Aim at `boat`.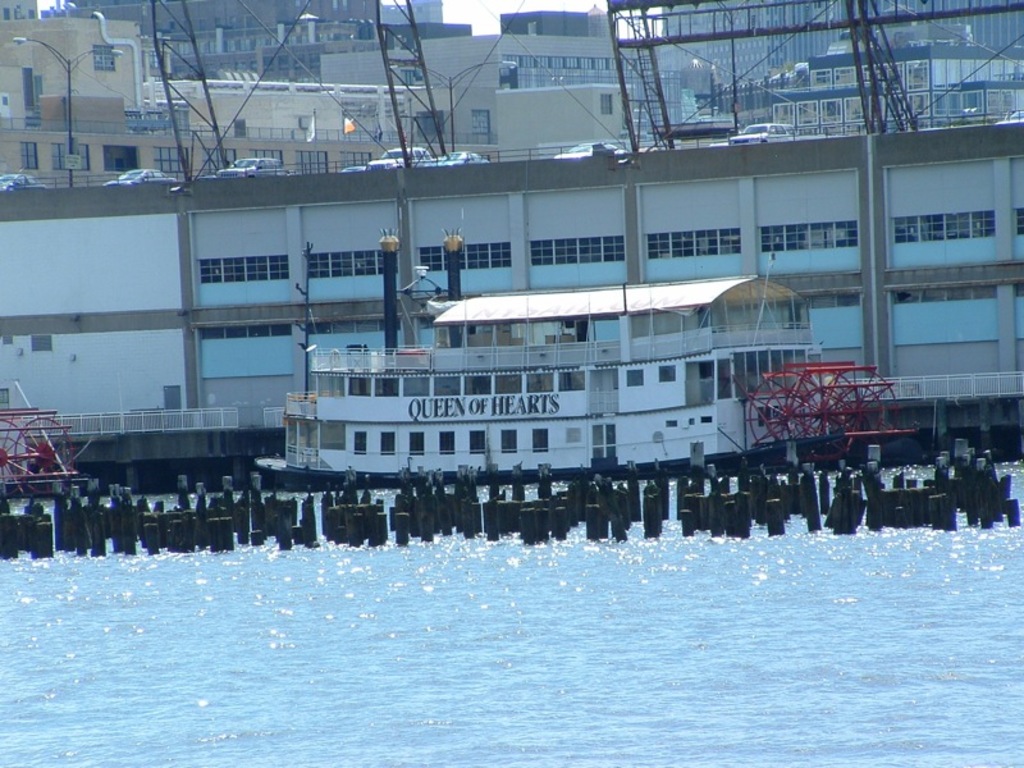
Aimed at left=236, top=256, right=835, bottom=515.
